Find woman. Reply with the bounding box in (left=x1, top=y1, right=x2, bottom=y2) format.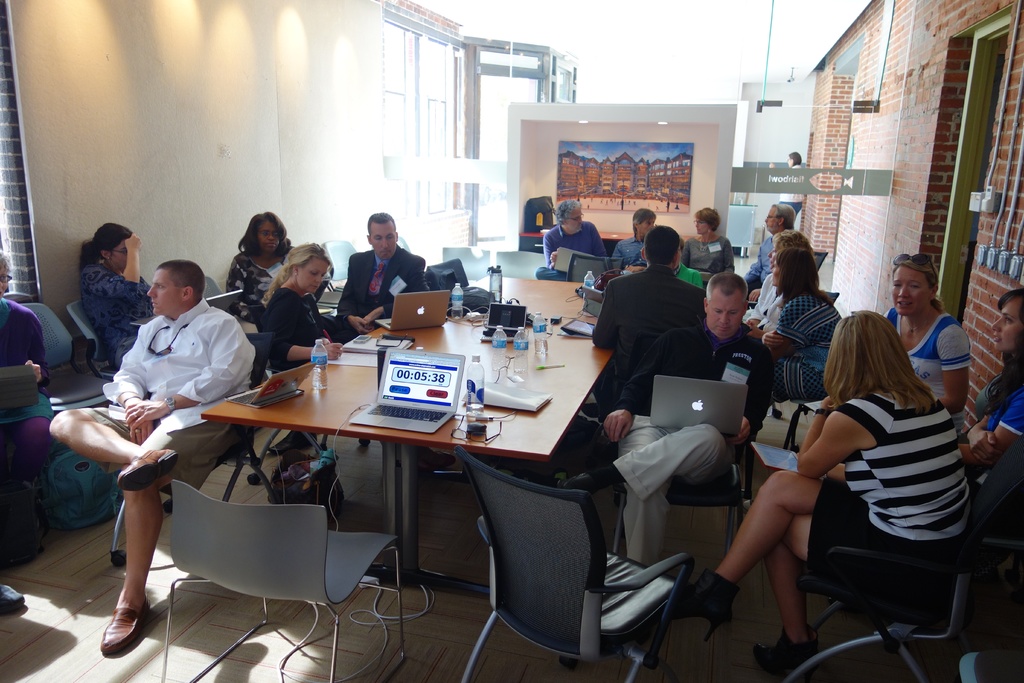
(left=682, top=204, right=736, bottom=282).
